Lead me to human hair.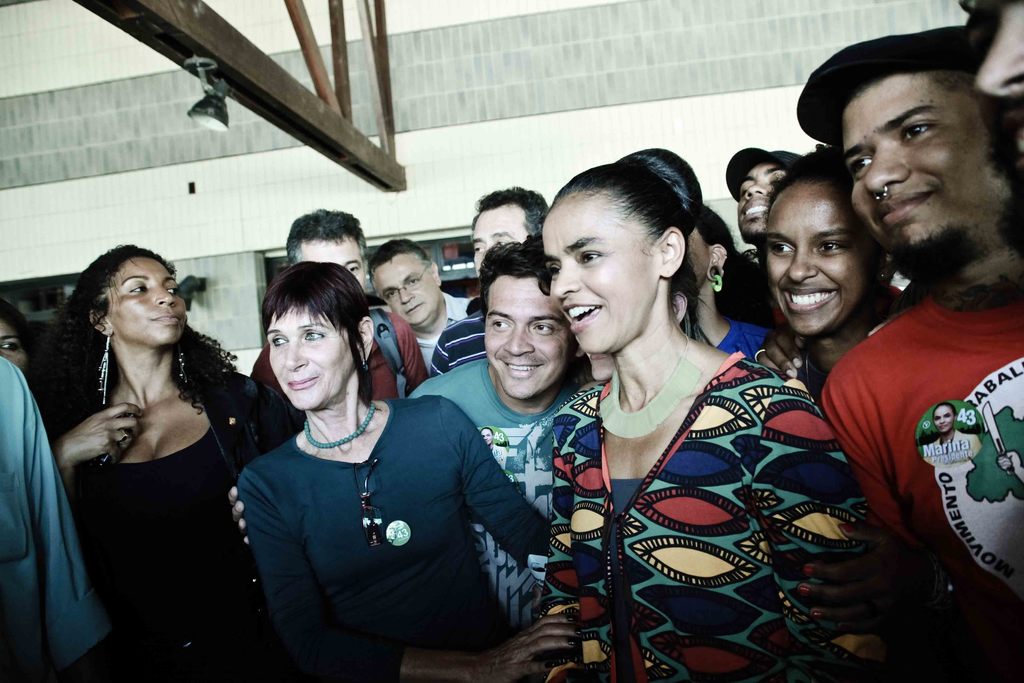
Lead to bbox(0, 295, 37, 352).
